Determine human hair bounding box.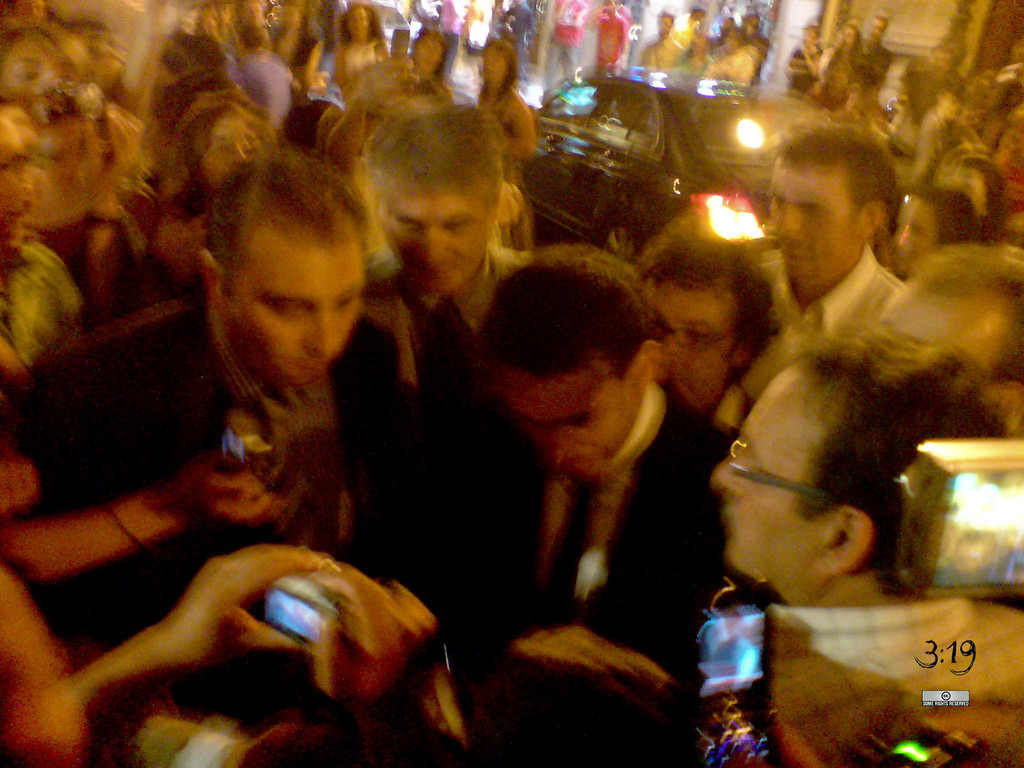
Determined: bbox=[366, 102, 504, 214].
